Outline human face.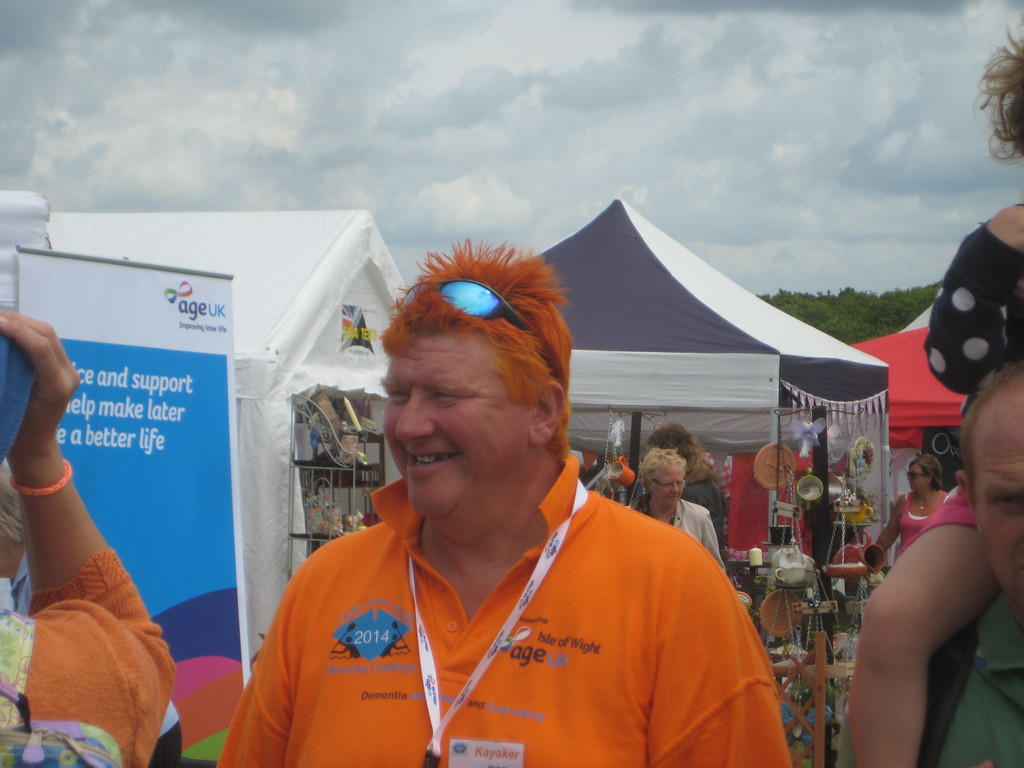
Outline: x1=380, y1=332, x2=532, y2=516.
